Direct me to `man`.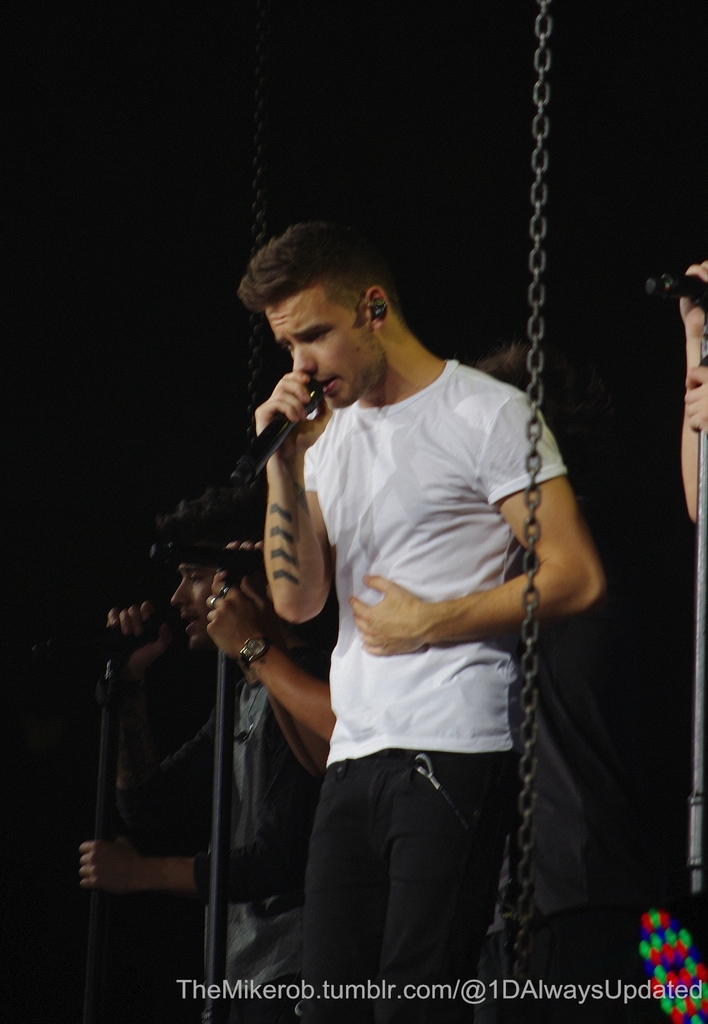
Direction: [70,529,366,1023].
